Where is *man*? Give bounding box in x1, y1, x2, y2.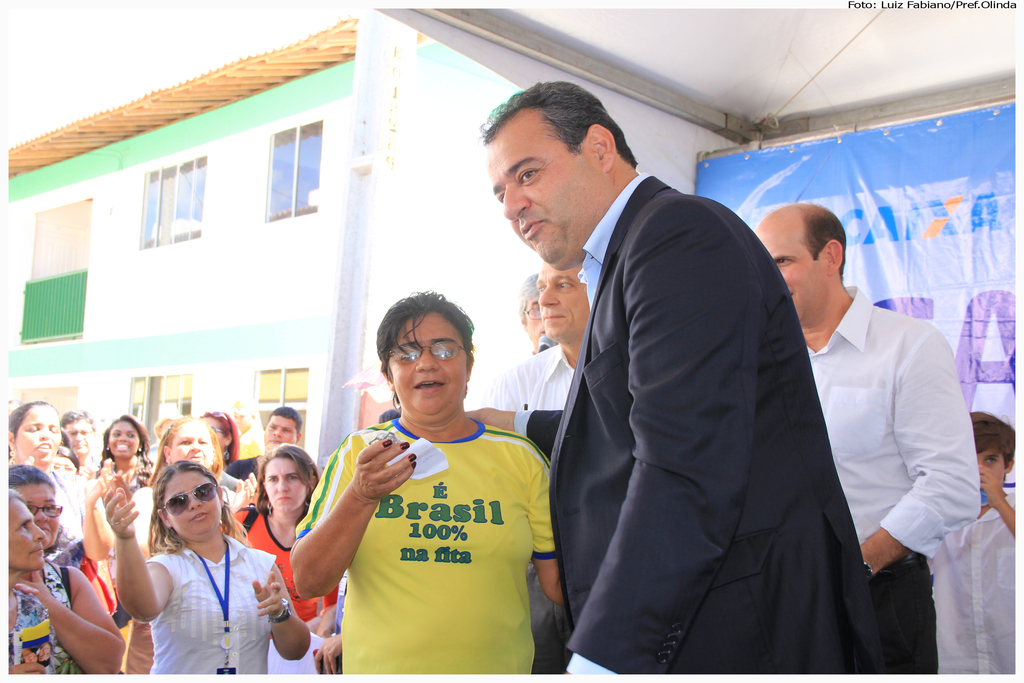
485, 262, 601, 407.
